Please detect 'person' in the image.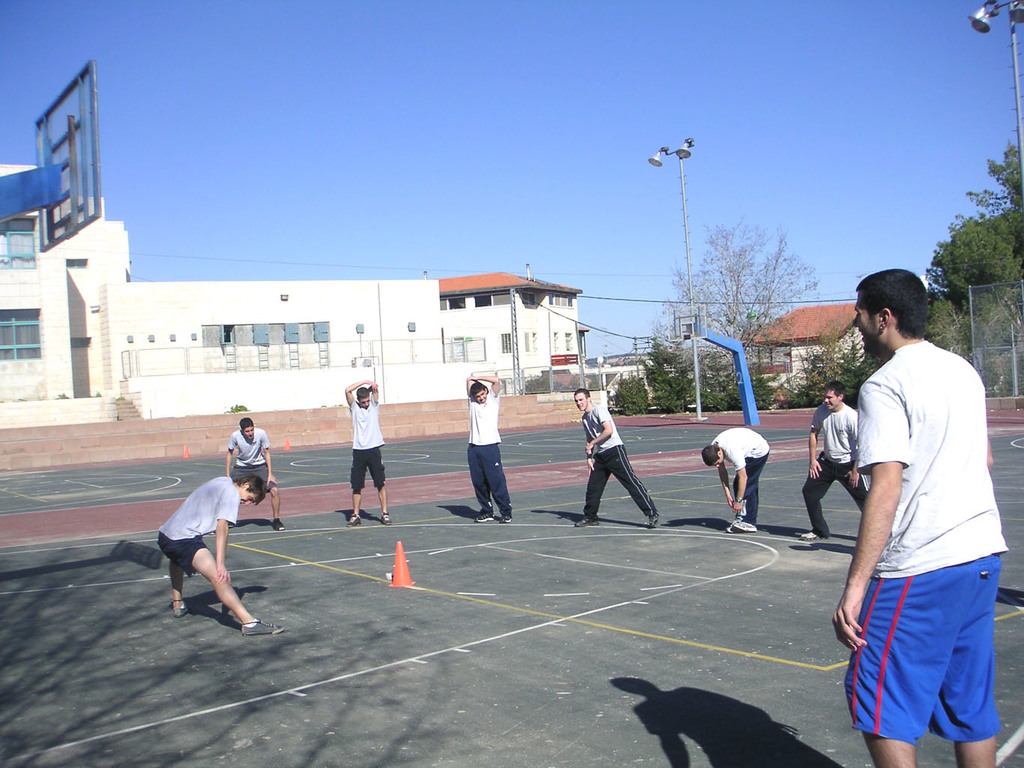
<box>347,384,395,524</box>.
